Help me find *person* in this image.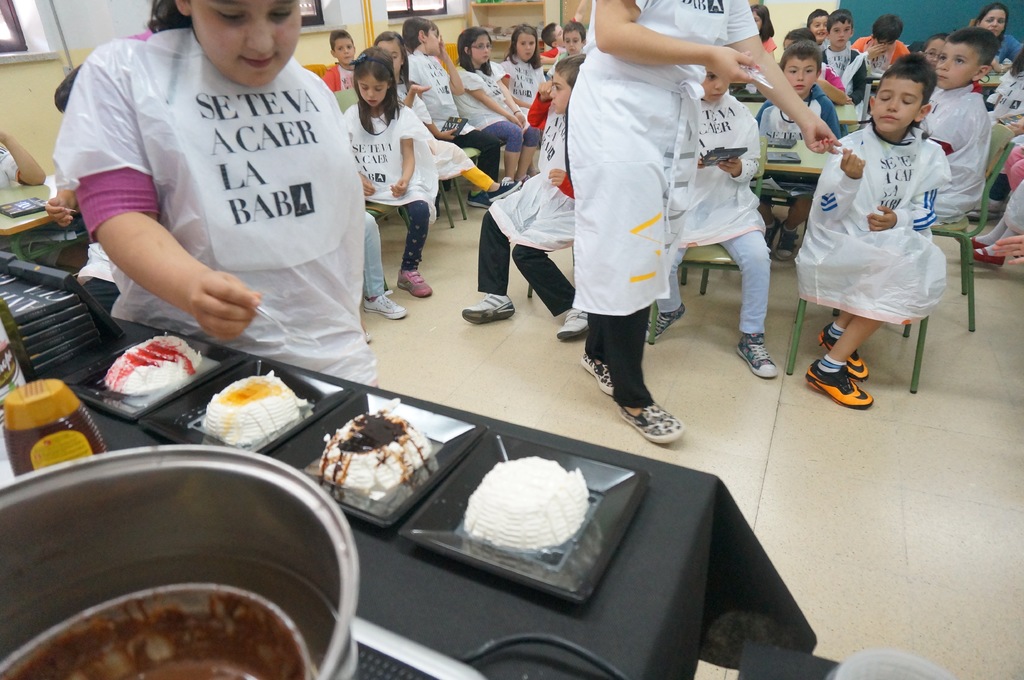
Found it: {"x1": 850, "y1": 13, "x2": 908, "y2": 81}.
